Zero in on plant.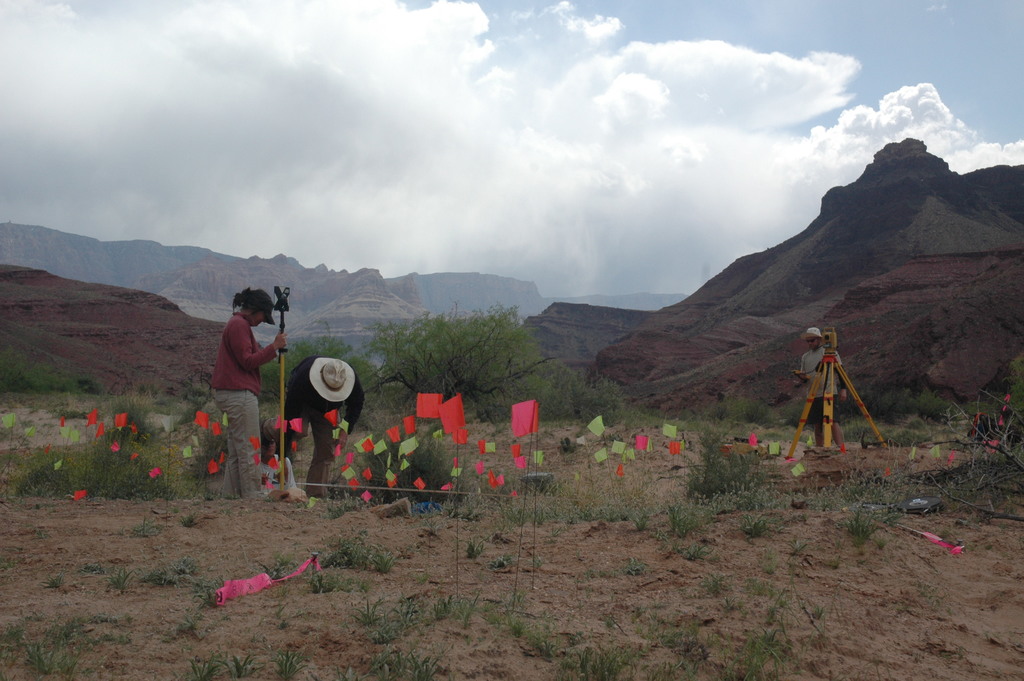
Zeroed in: <box>365,551,394,581</box>.
